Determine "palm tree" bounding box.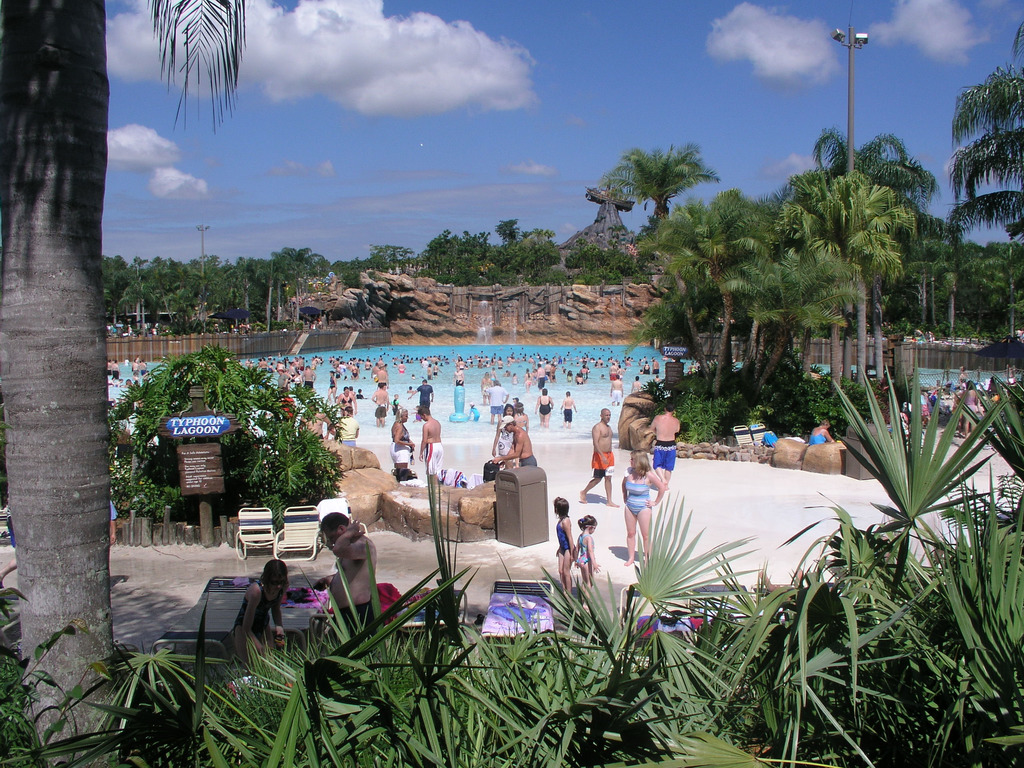
Determined: Rect(779, 125, 938, 264).
